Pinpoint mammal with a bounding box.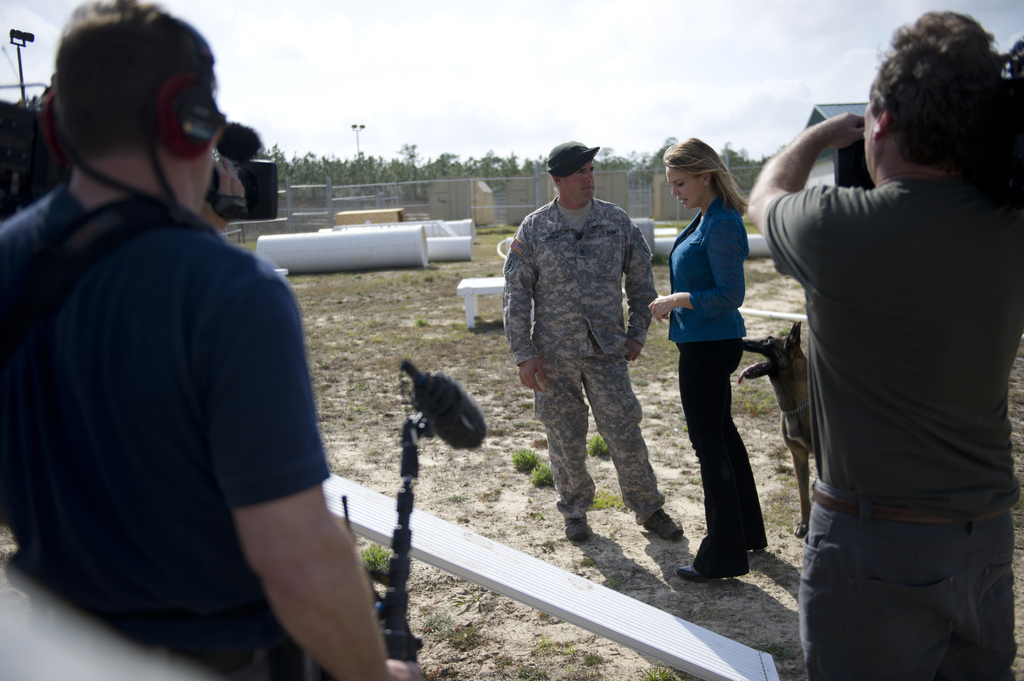
<bbox>204, 154, 245, 232</bbox>.
